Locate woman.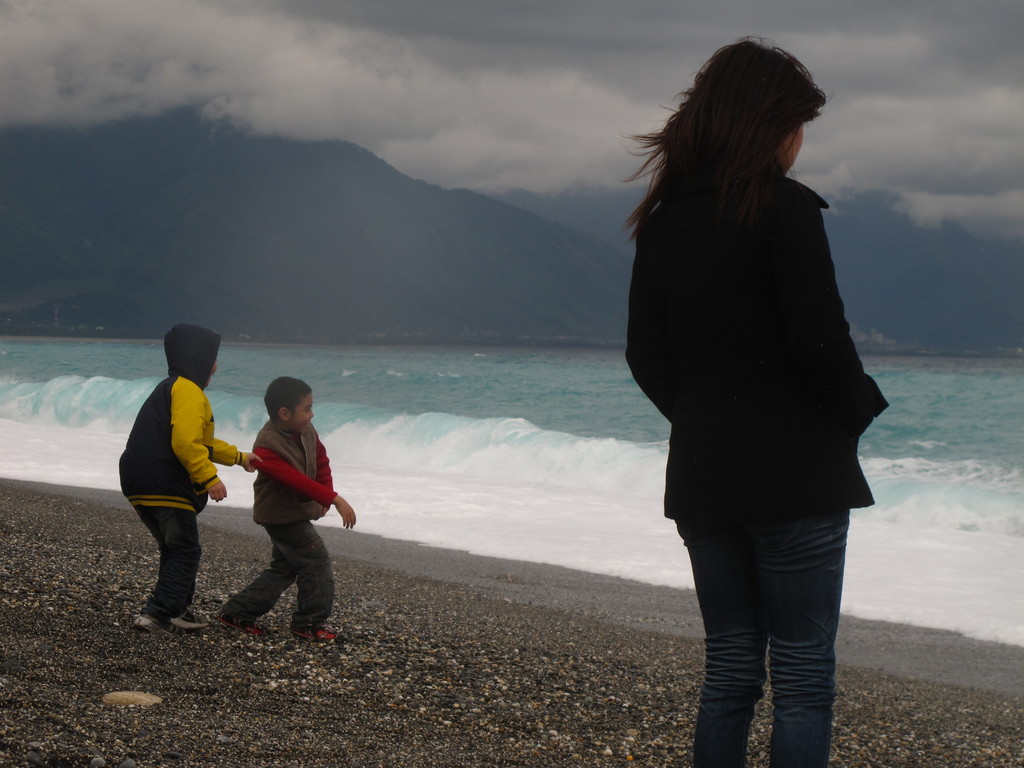
Bounding box: <bbox>609, 36, 900, 736</bbox>.
